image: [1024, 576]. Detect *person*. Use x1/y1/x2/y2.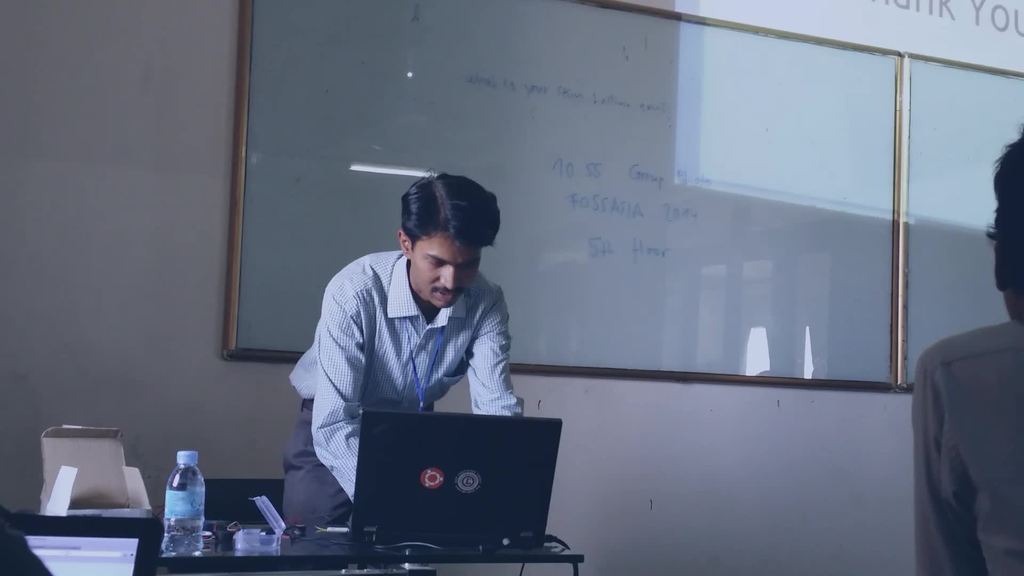
909/125/1023/575.
